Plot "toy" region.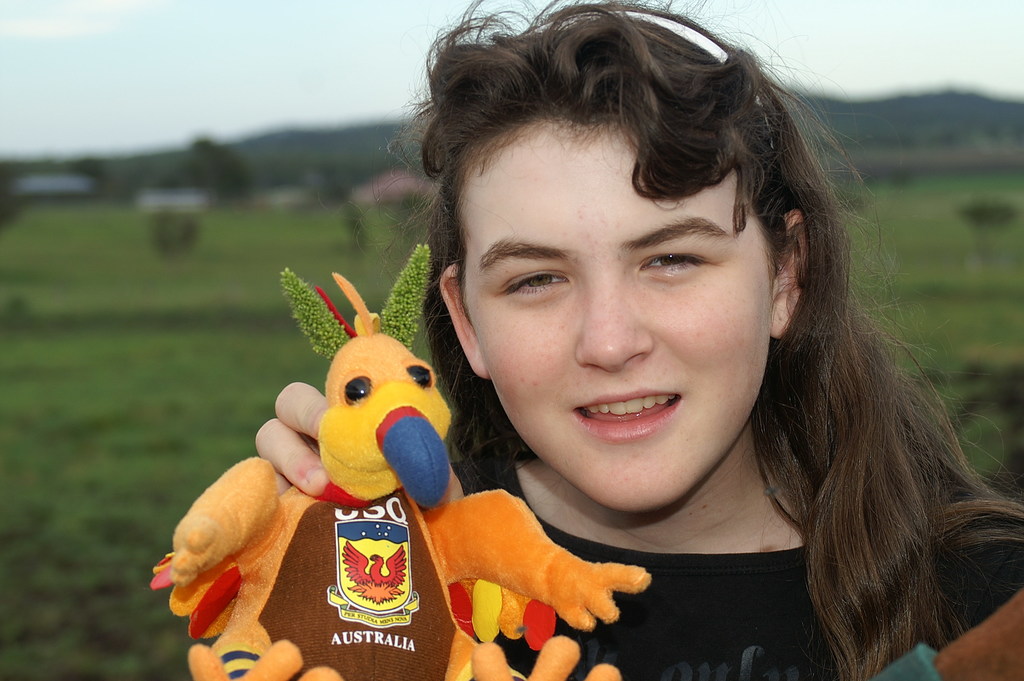
Plotted at box(157, 232, 655, 680).
